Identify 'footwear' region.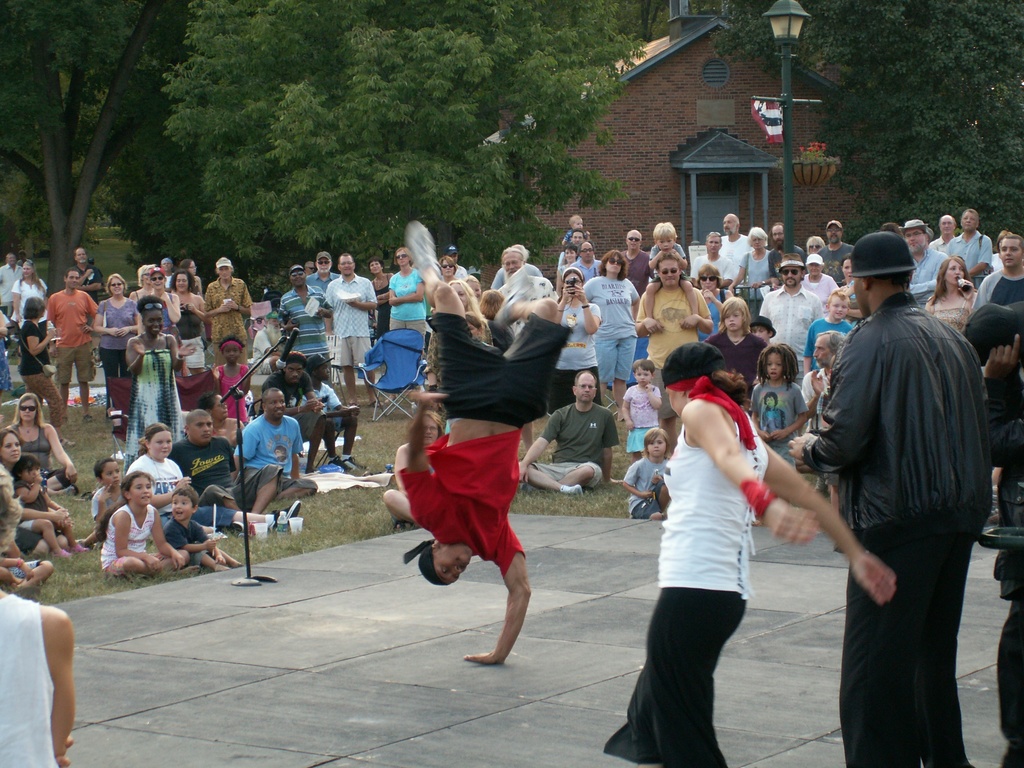
Region: bbox=[327, 456, 351, 474].
